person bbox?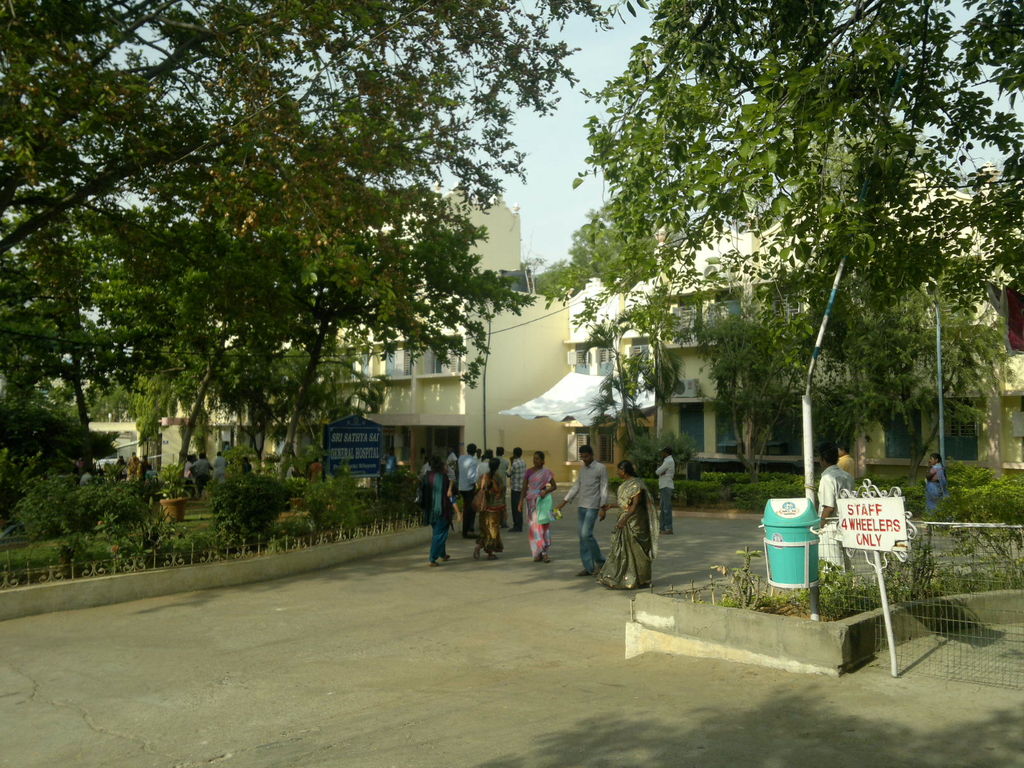
<box>515,450,561,565</box>
